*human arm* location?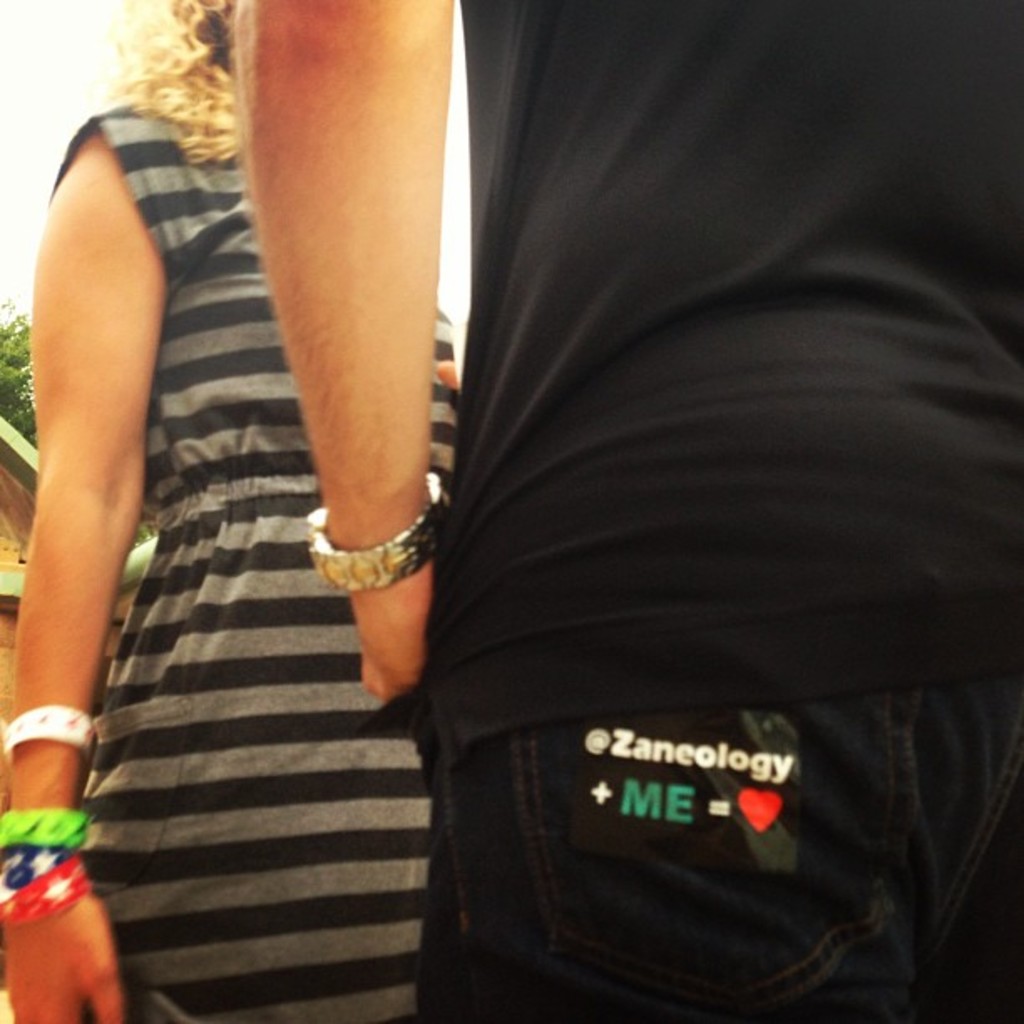
l=0, t=119, r=1023, b=1023
